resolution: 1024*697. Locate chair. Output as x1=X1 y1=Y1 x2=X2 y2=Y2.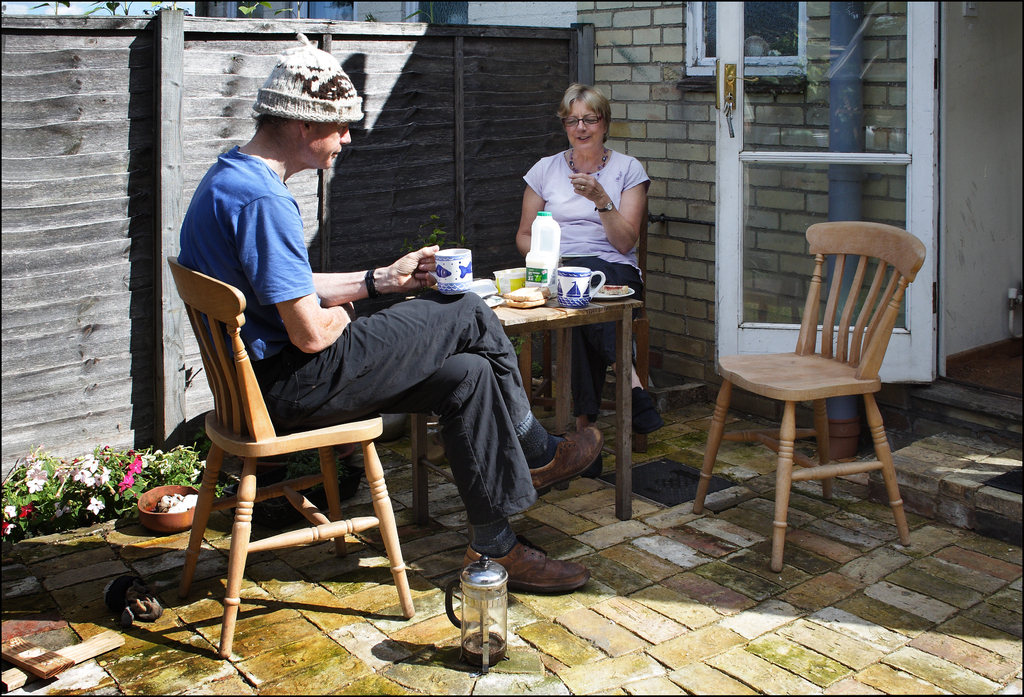
x1=523 y1=179 x2=652 y2=459.
